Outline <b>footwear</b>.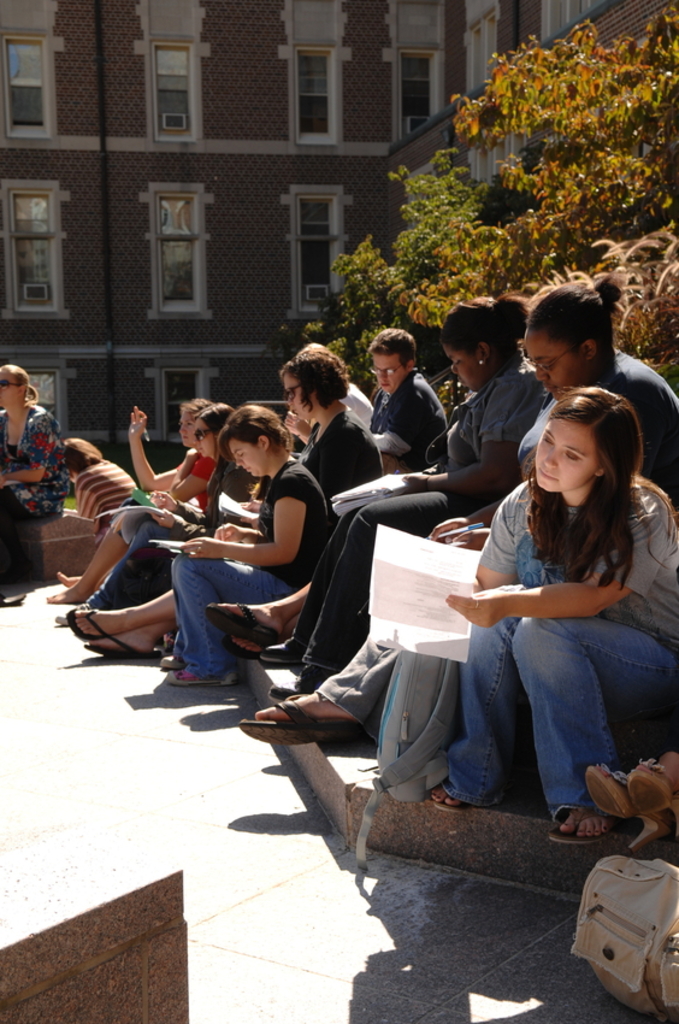
Outline: {"x1": 63, "y1": 608, "x2": 106, "y2": 636}.
